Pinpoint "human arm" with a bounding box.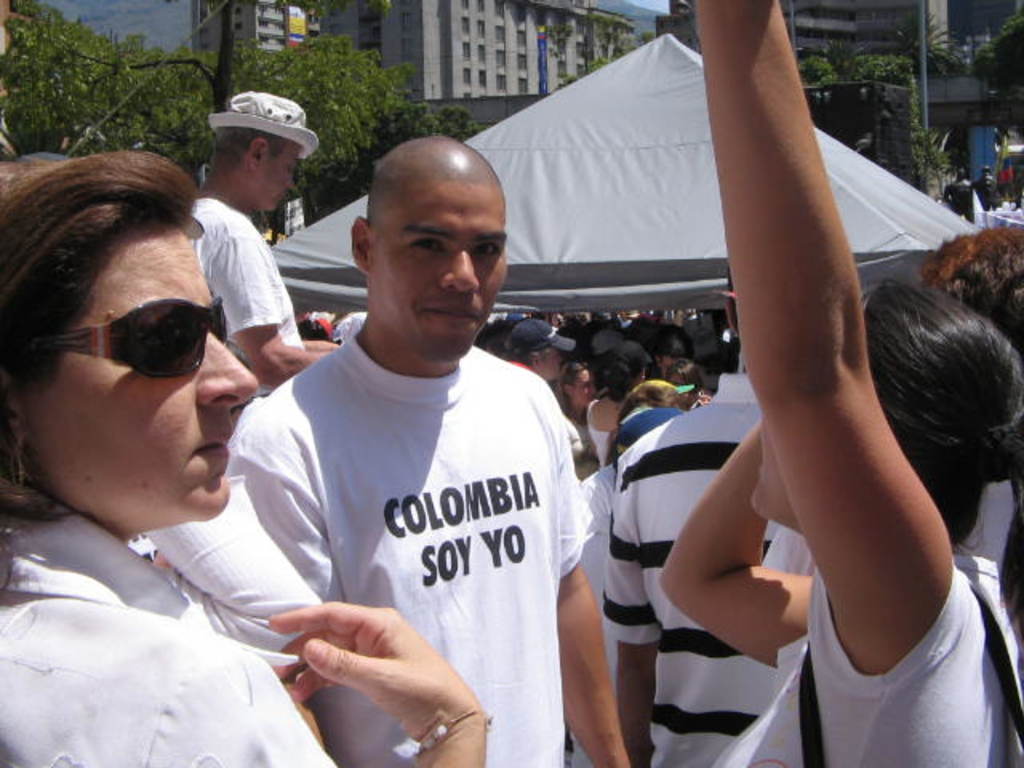
[left=555, top=442, right=630, bottom=766].
